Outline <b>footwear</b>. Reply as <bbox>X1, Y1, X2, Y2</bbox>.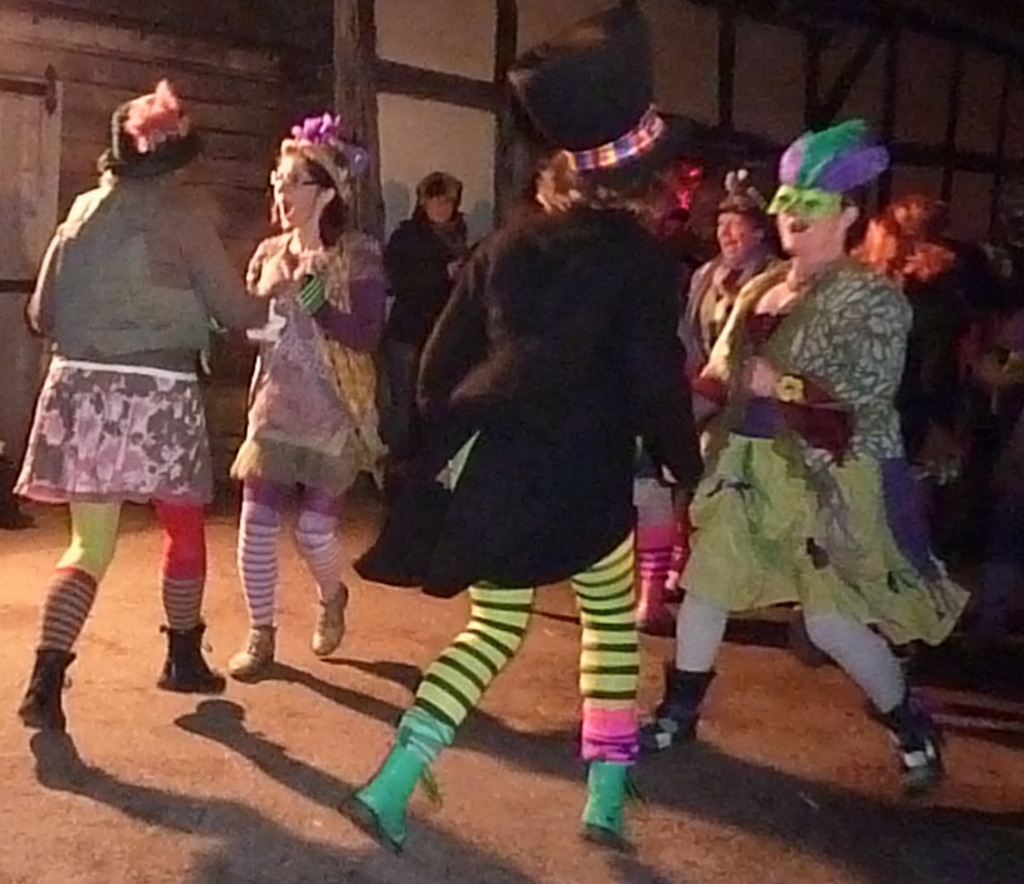
<bbox>575, 756, 637, 853</bbox>.
